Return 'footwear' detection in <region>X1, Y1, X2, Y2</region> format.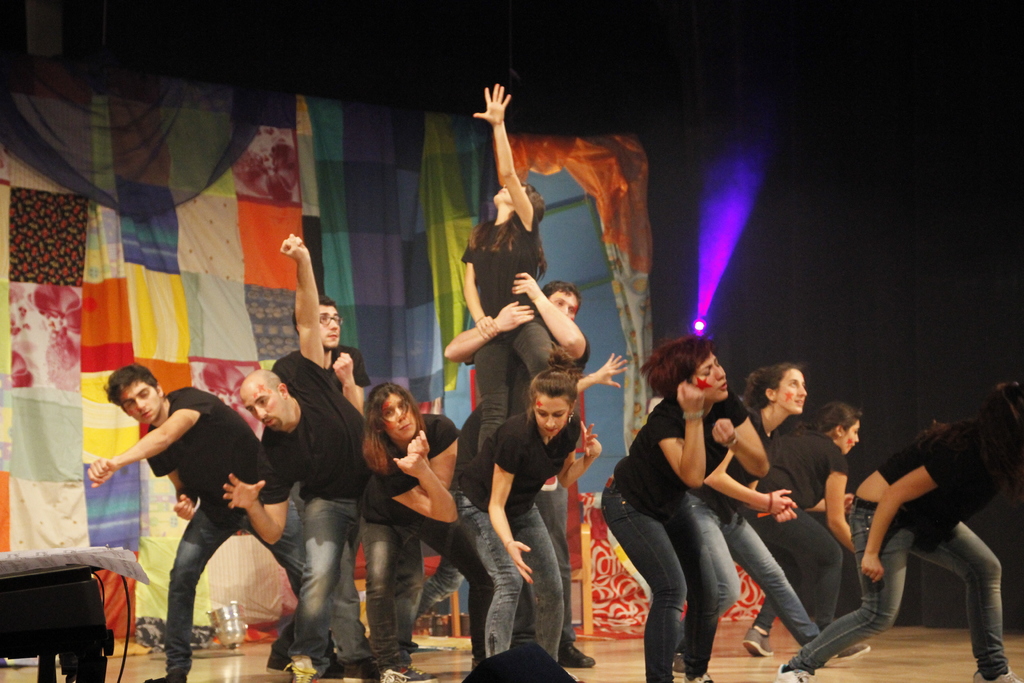
<region>406, 641, 420, 651</region>.
